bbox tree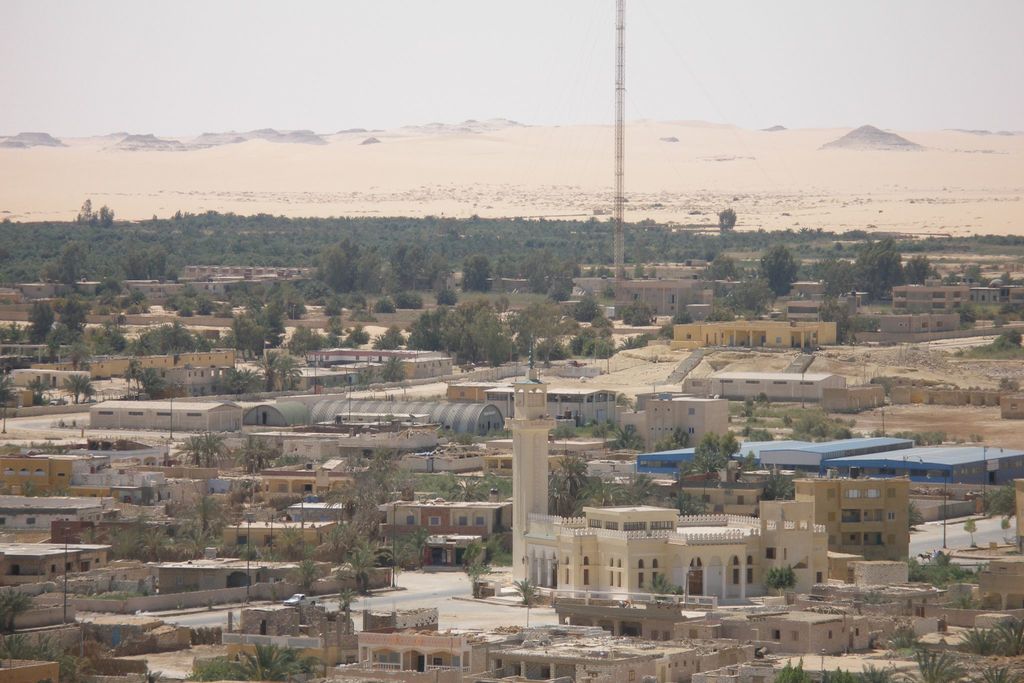
left=389, top=290, right=544, bottom=384
